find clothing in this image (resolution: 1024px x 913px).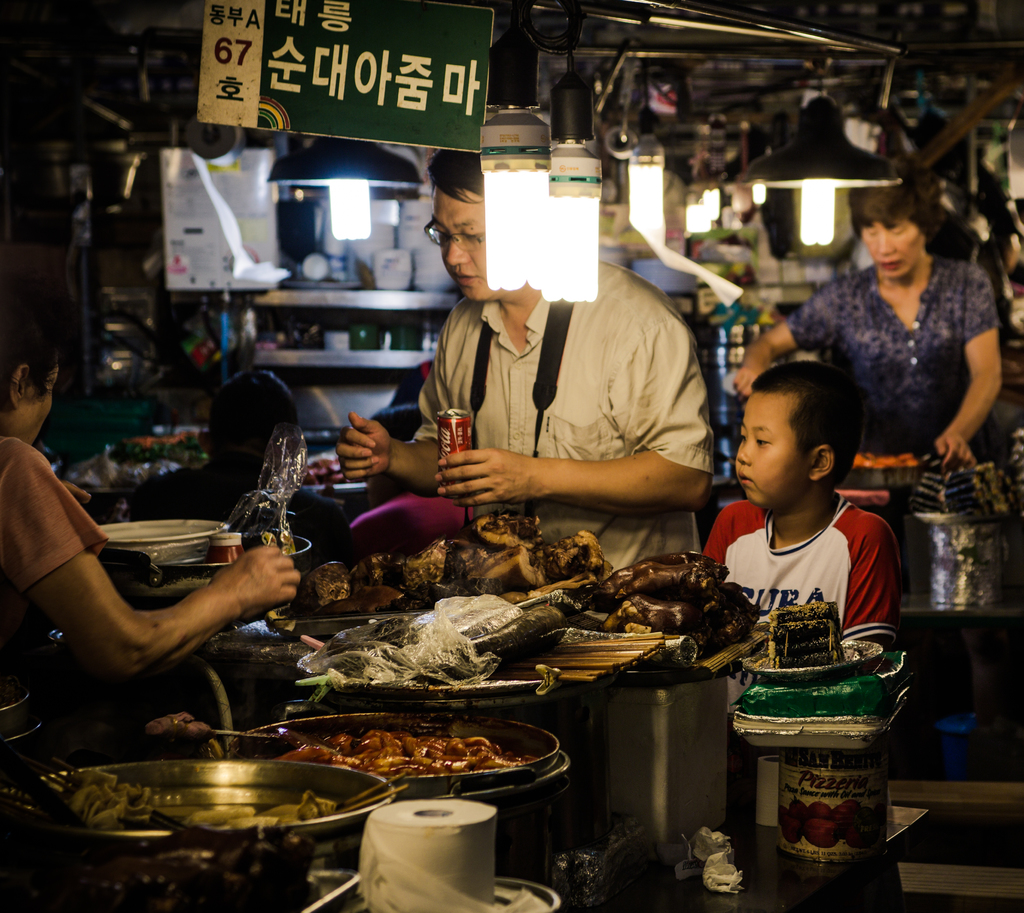
l=0, t=438, r=111, b=654.
